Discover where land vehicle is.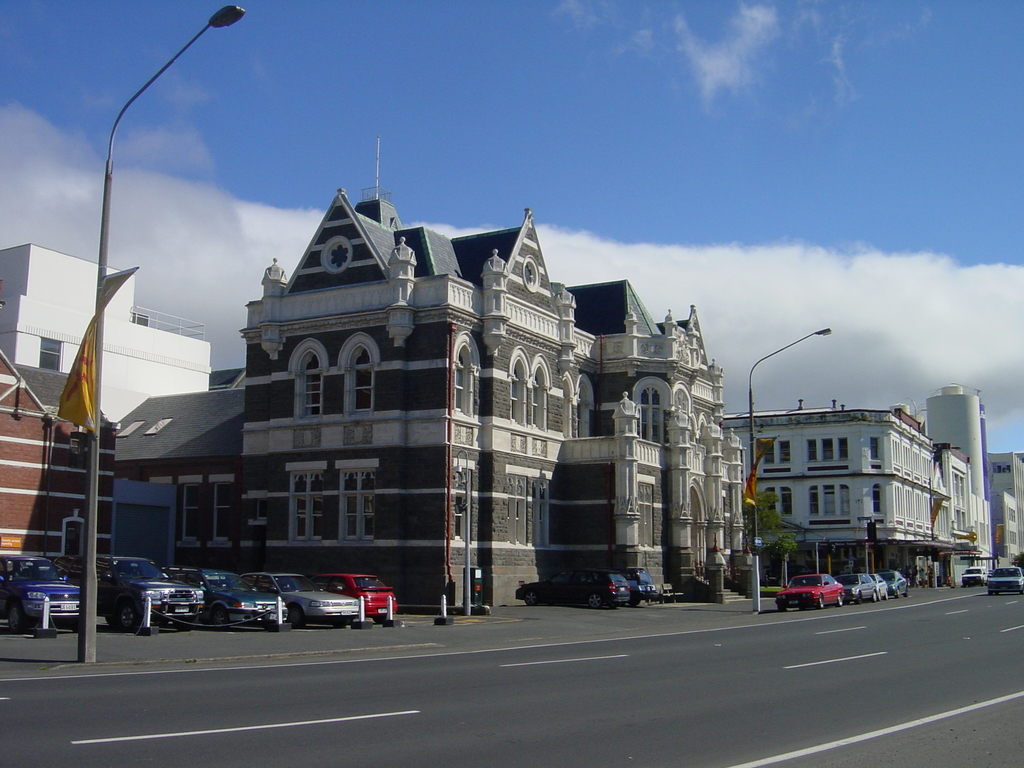
Discovered at l=840, t=575, r=878, b=604.
